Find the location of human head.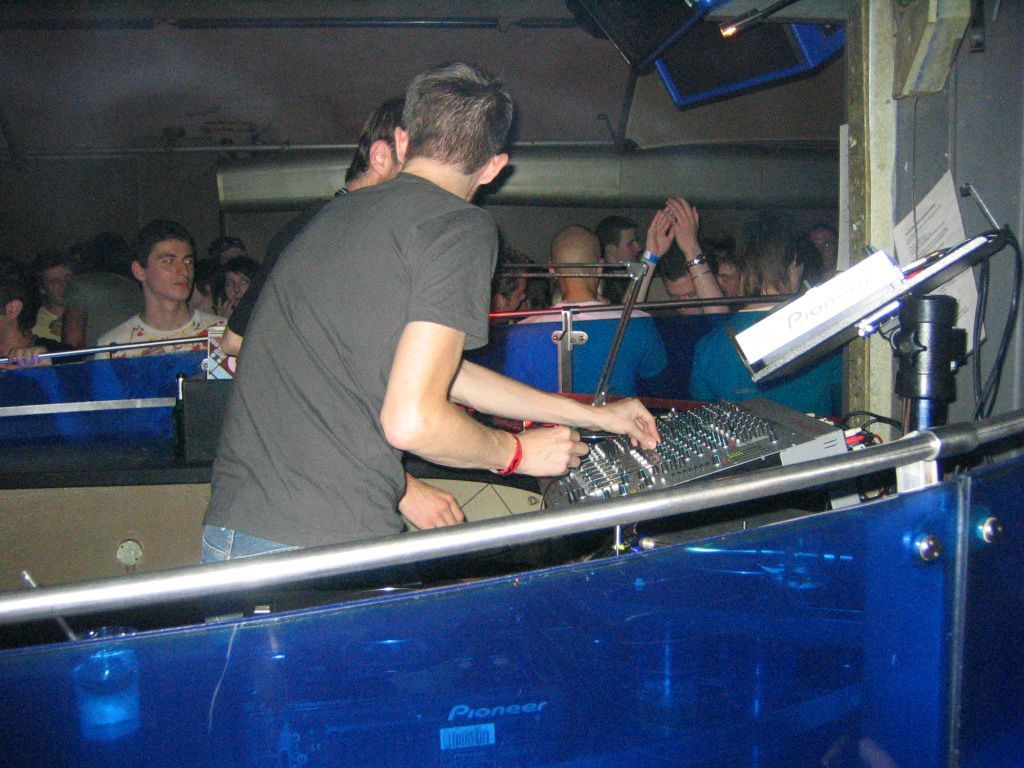
Location: (left=35, top=249, right=77, bottom=308).
